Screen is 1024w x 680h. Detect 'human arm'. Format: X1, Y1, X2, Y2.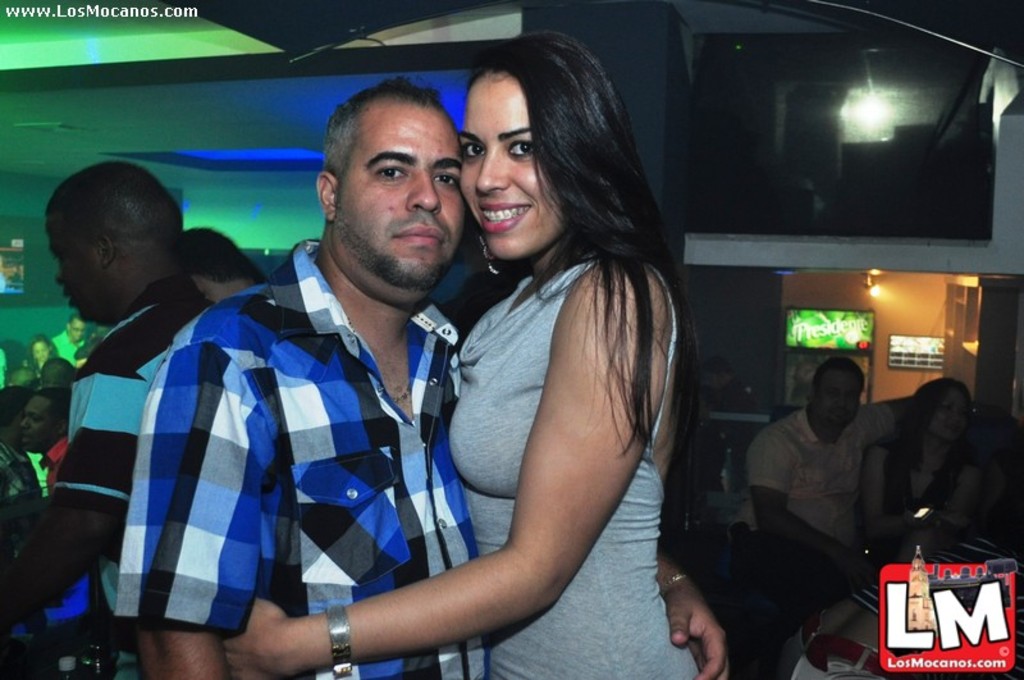
746, 434, 859, 576.
